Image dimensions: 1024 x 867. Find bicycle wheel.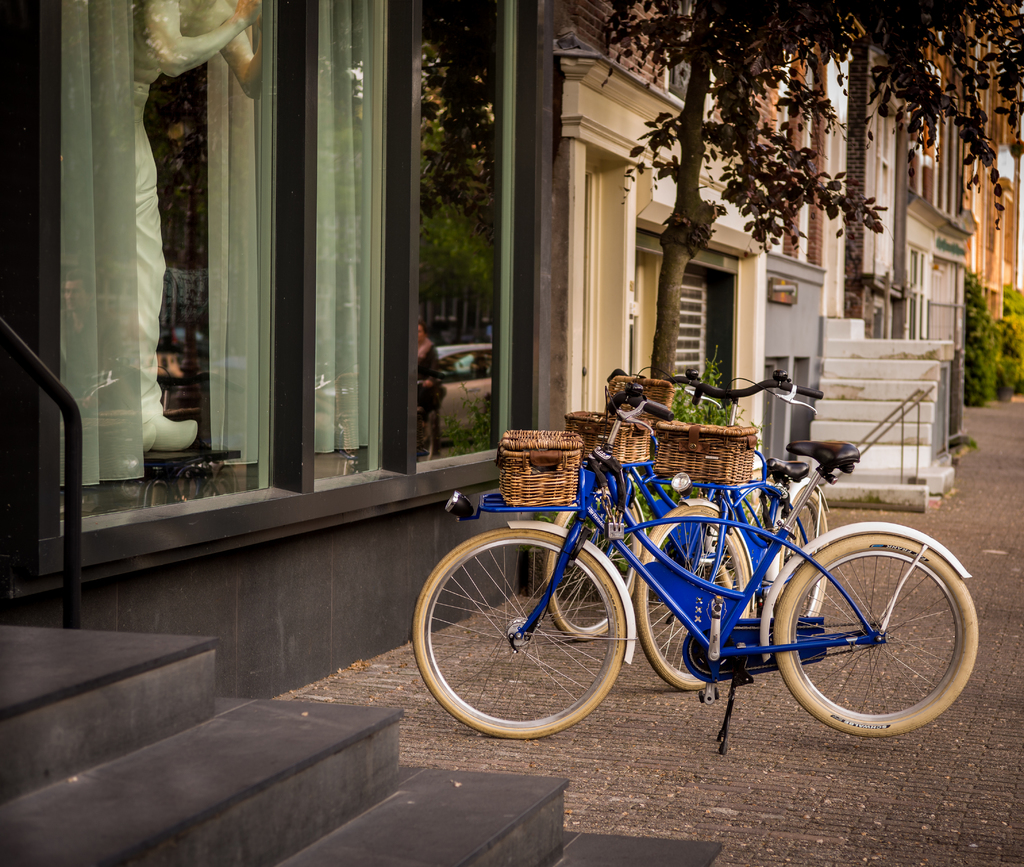
[left=774, top=532, right=980, bottom=741].
